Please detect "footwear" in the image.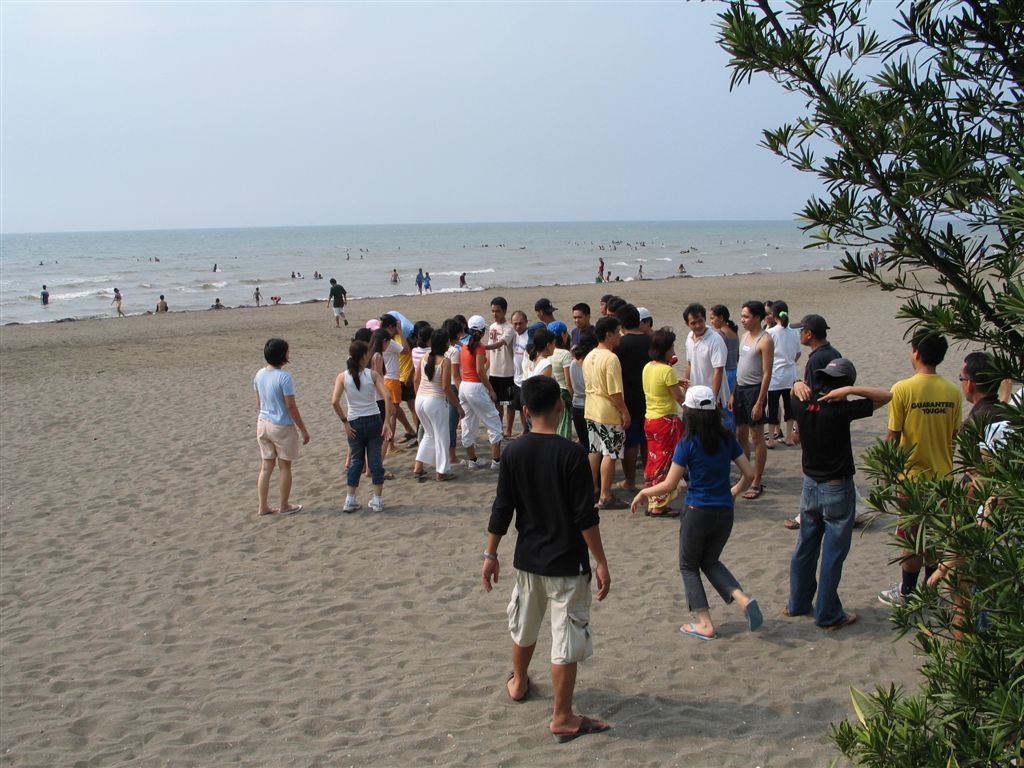
{"x1": 487, "y1": 459, "x2": 510, "y2": 470}.
